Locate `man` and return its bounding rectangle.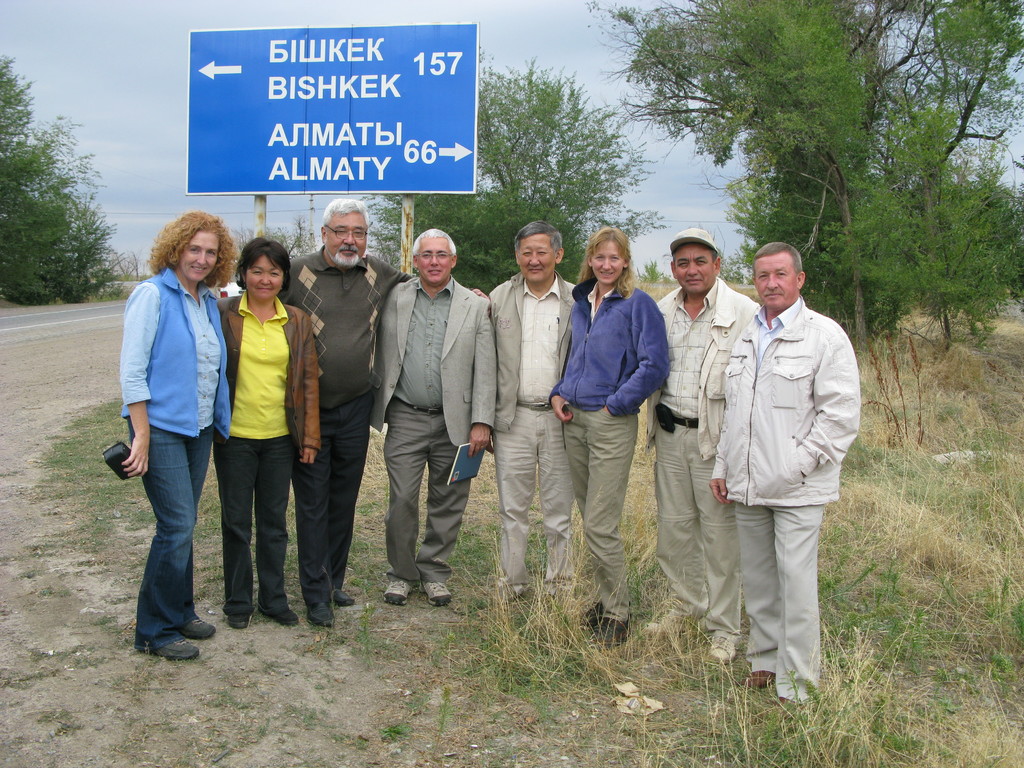
bbox=[280, 188, 420, 636].
